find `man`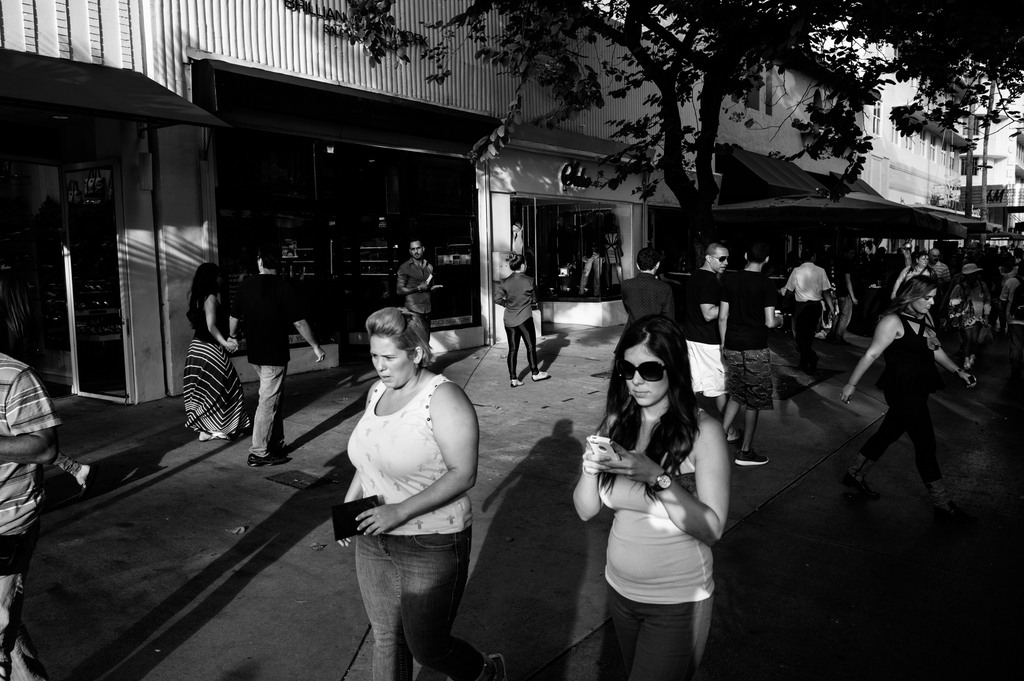
locate(0, 353, 61, 680)
